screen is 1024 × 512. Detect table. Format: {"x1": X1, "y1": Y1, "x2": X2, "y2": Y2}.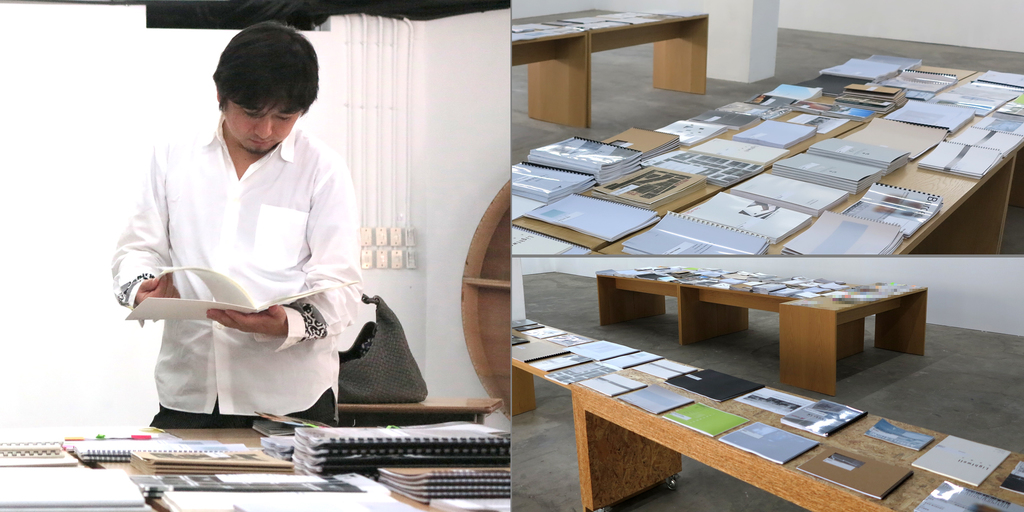
{"x1": 0, "y1": 427, "x2": 515, "y2": 511}.
